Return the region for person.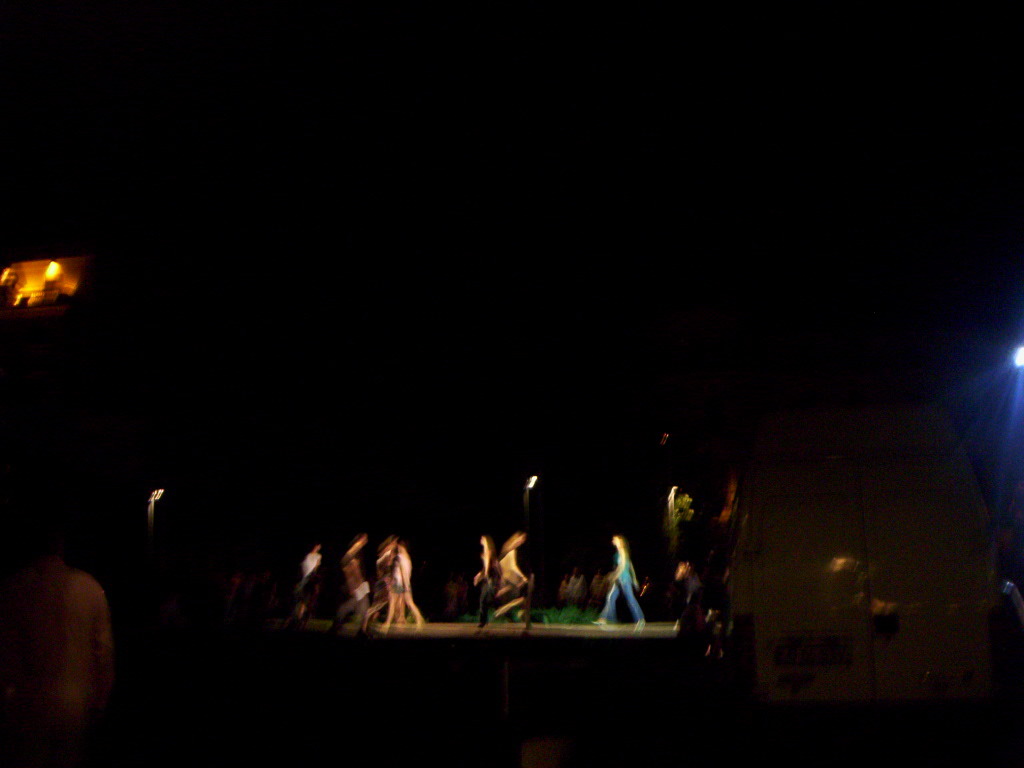
pyautogui.locateOnScreen(320, 536, 374, 633).
